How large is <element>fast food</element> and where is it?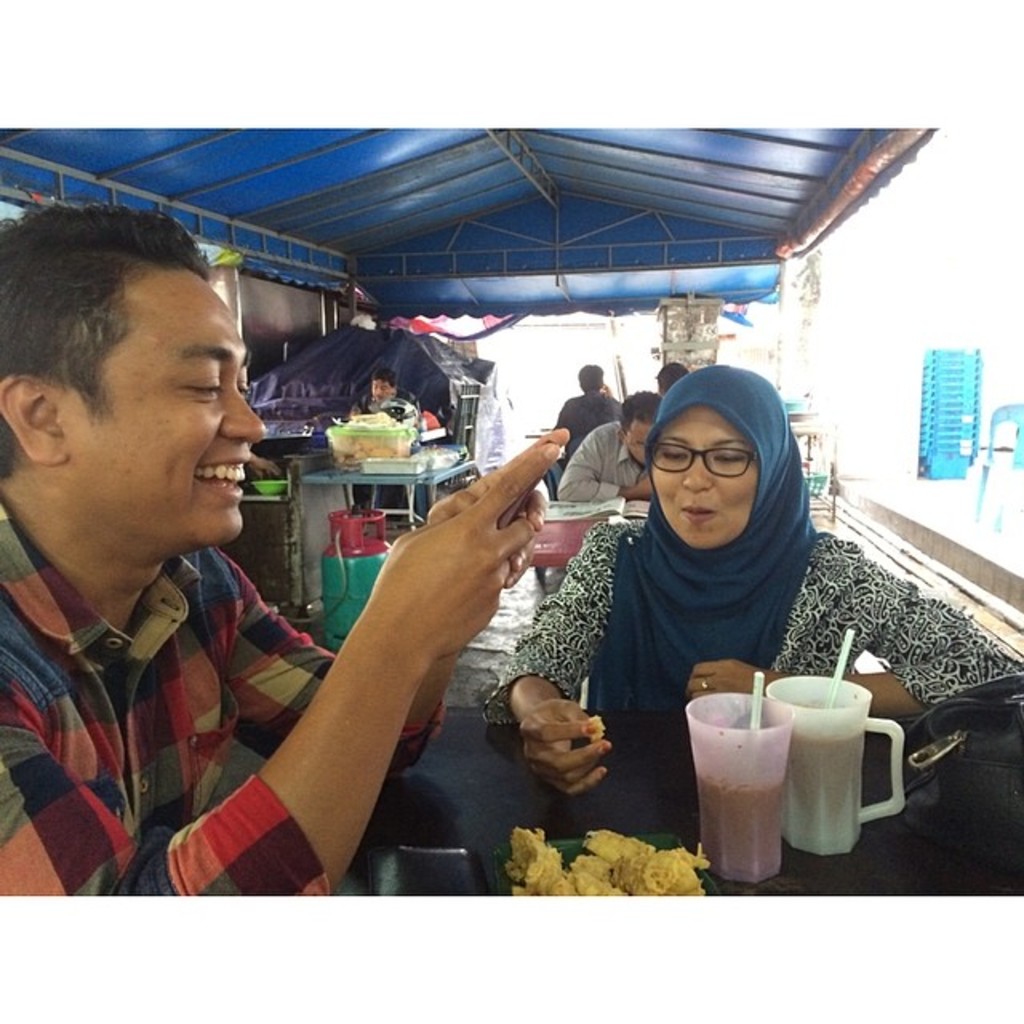
Bounding box: (x1=581, y1=717, x2=605, y2=744).
